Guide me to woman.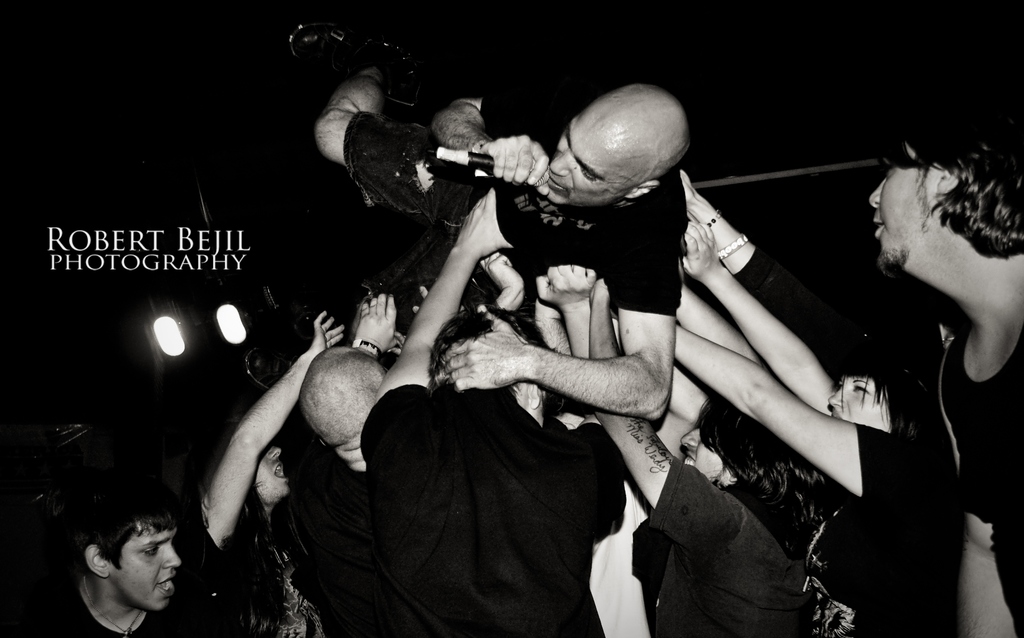
Guidance: crop(584, 276, 837, 637).
